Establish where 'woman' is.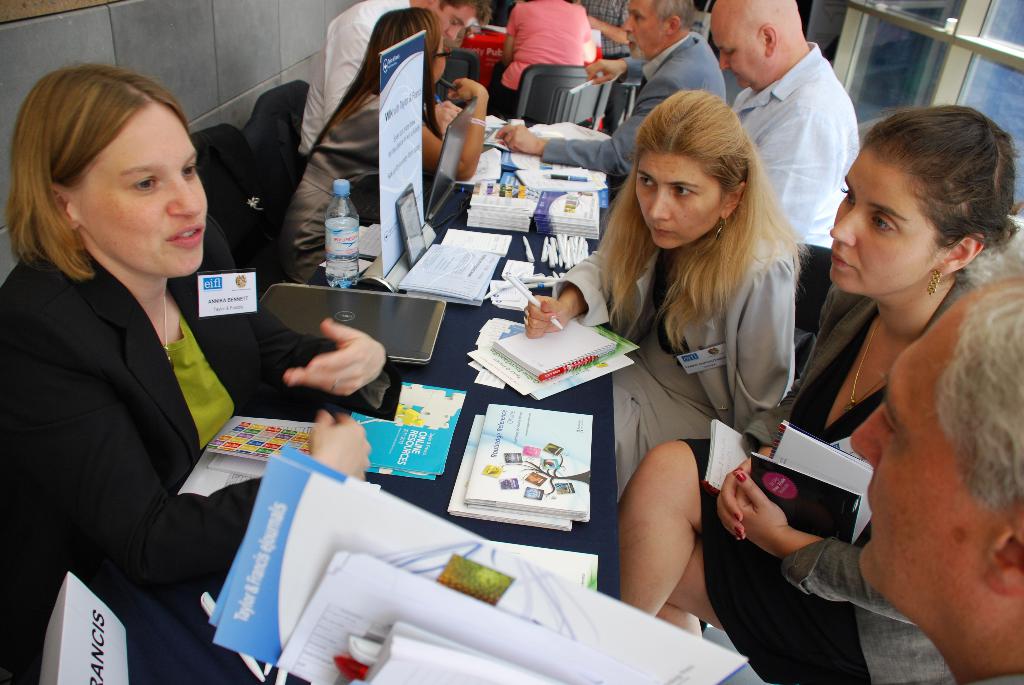
Established at 614:110:1023:684.
